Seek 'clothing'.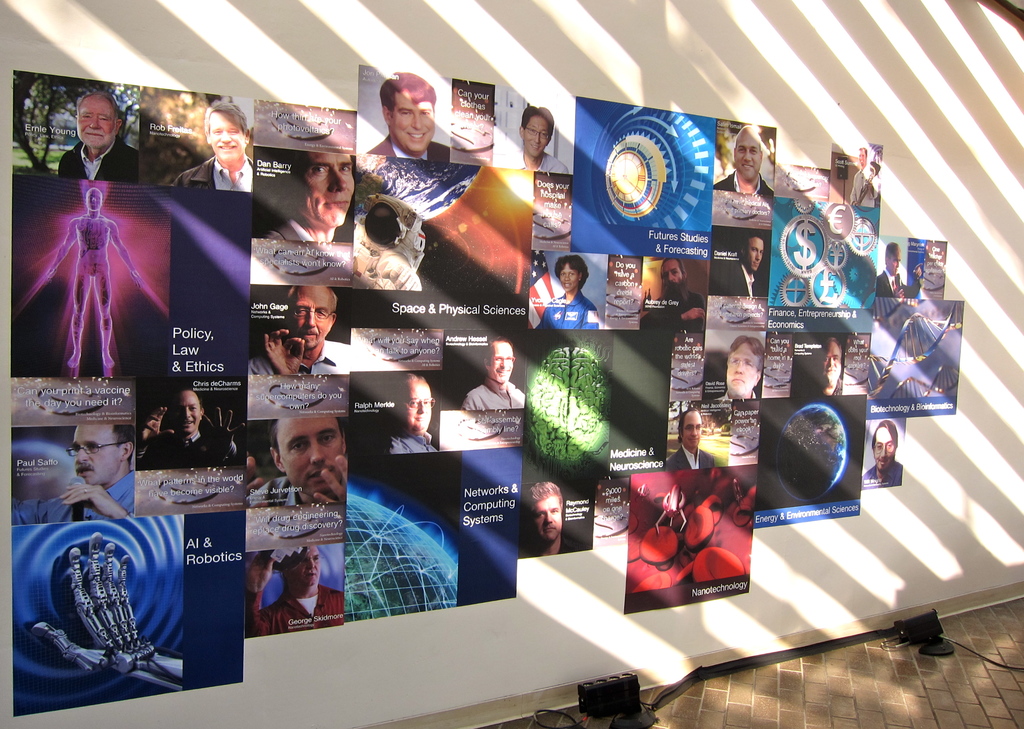
bbox(364, 426, 435, 457).
